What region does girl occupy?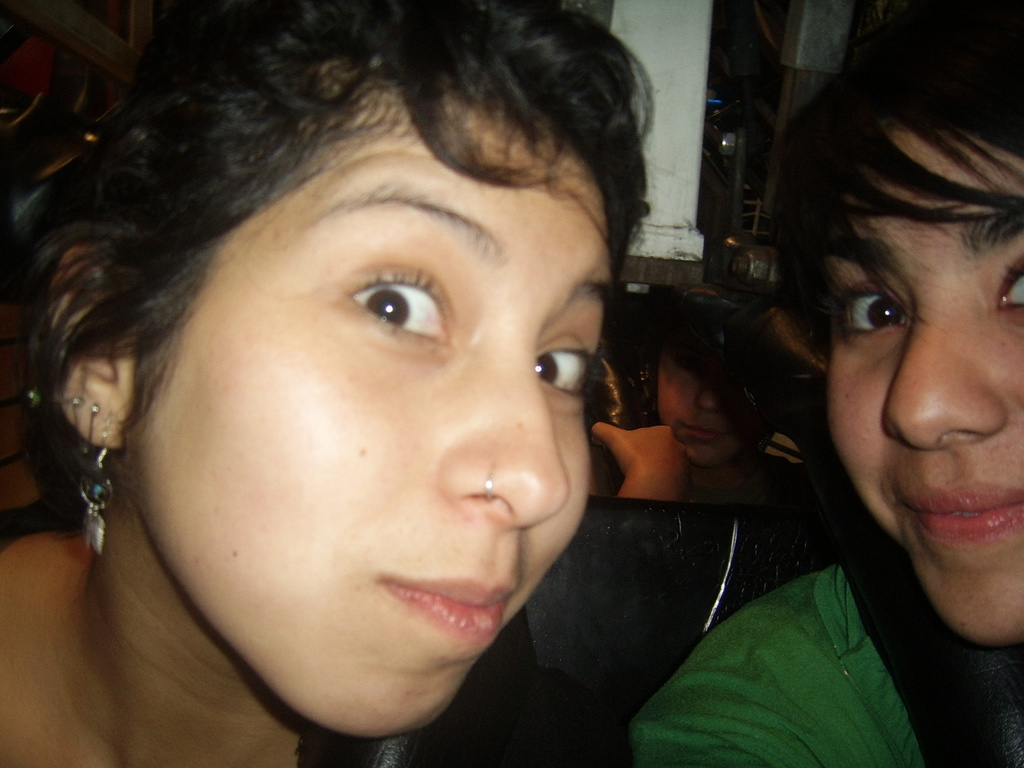
0/0/660/767.
